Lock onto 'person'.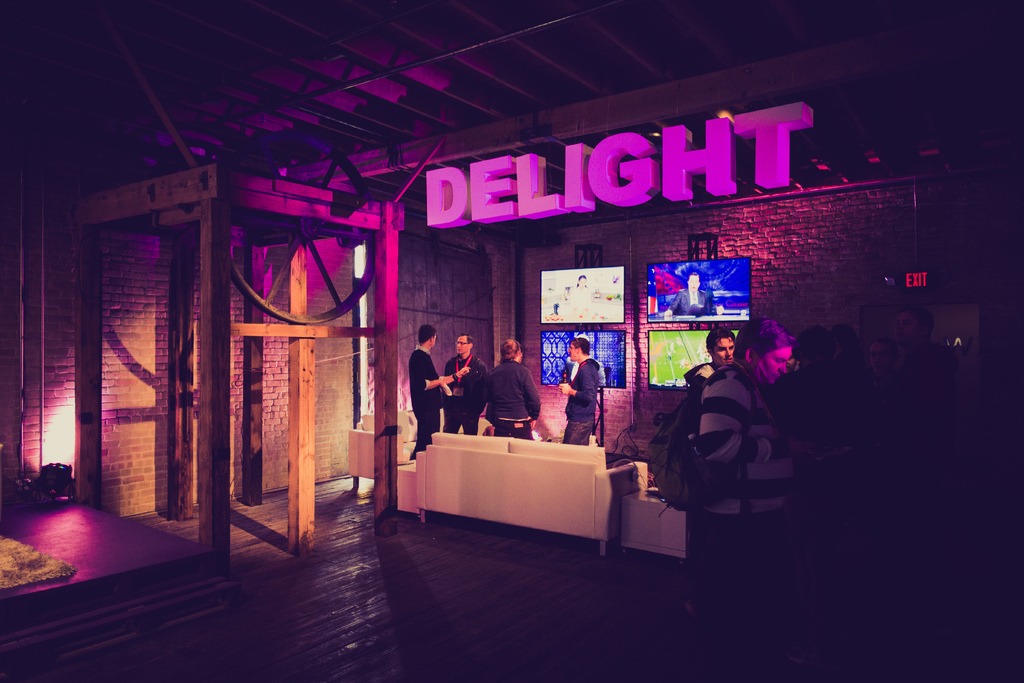
Locked: region(554, 336, 600, 443).
